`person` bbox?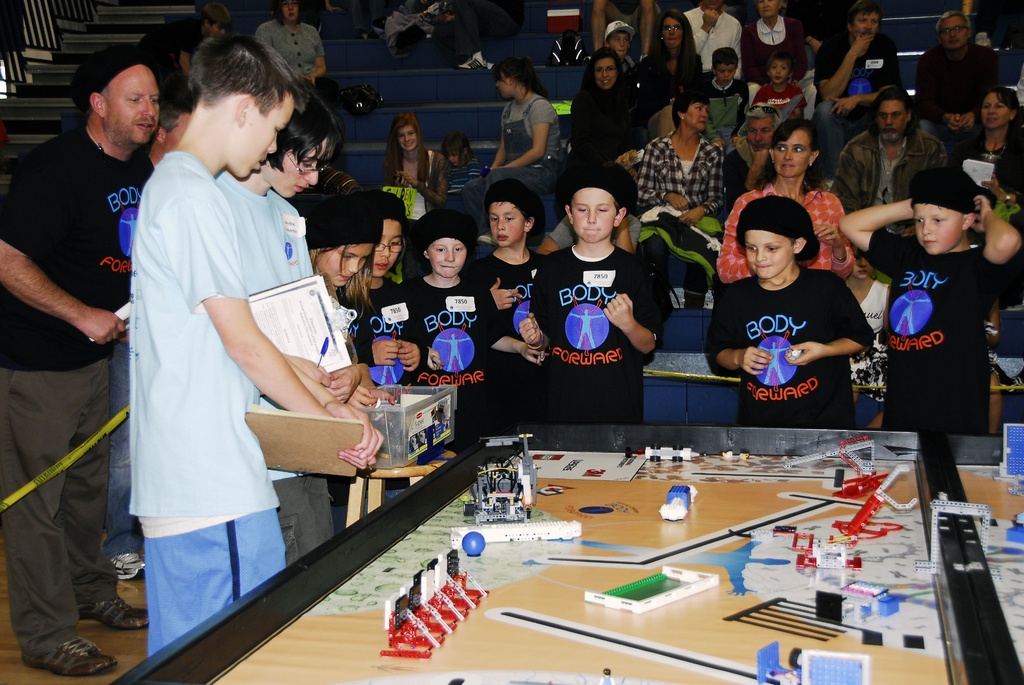
<region>520, 164, 665, 425</region>
